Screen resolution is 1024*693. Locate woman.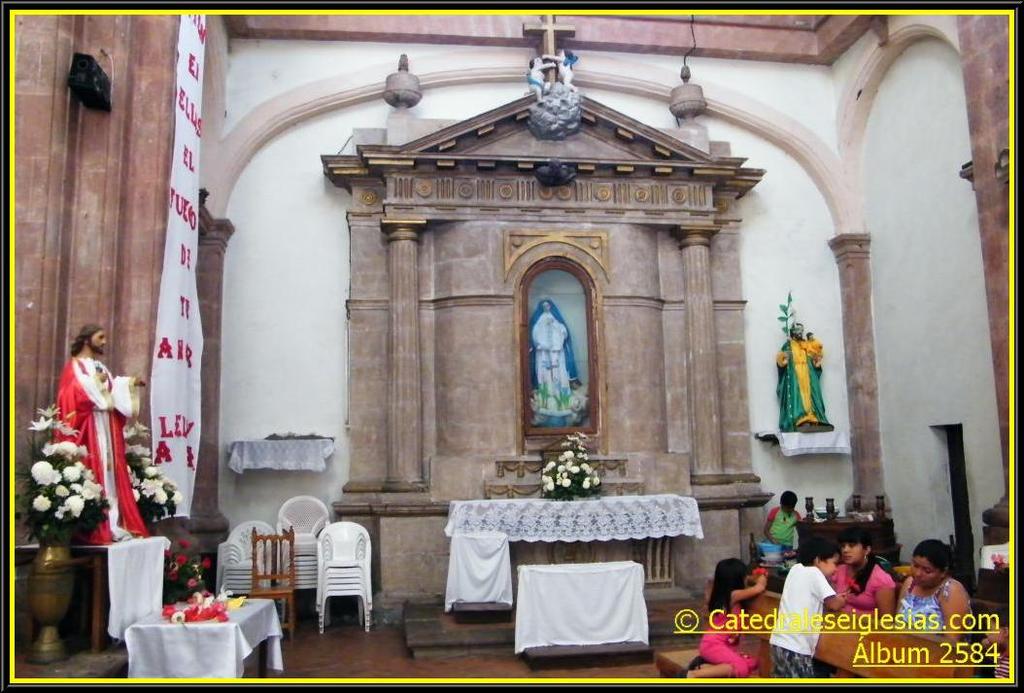
locate(828, 528, 897, 624).
